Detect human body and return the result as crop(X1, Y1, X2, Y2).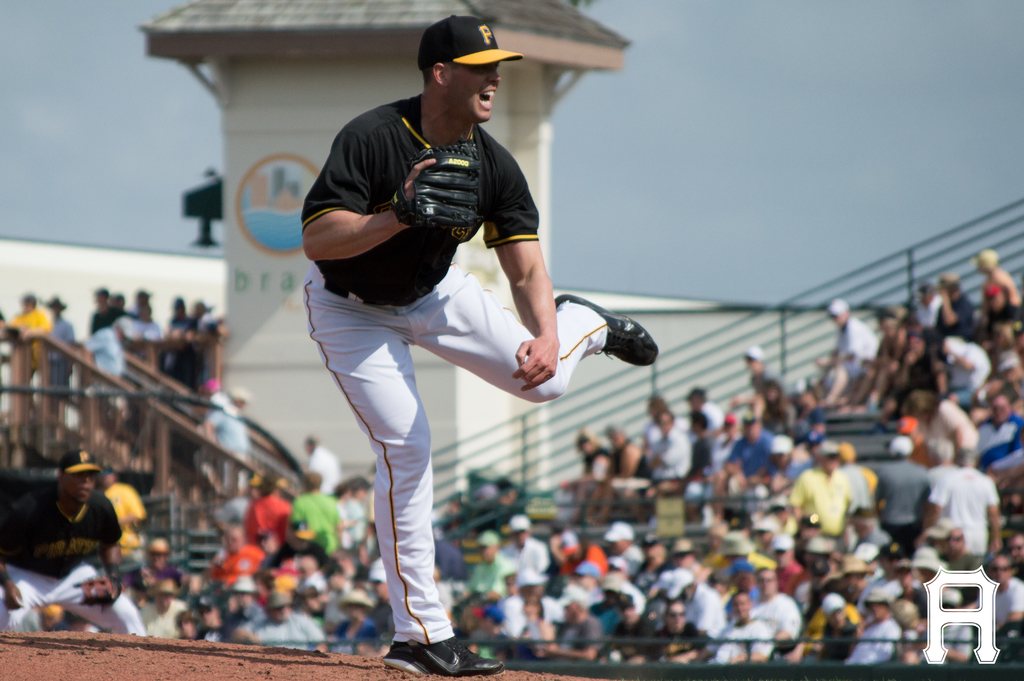
crop(602, 585, 661, 660).
